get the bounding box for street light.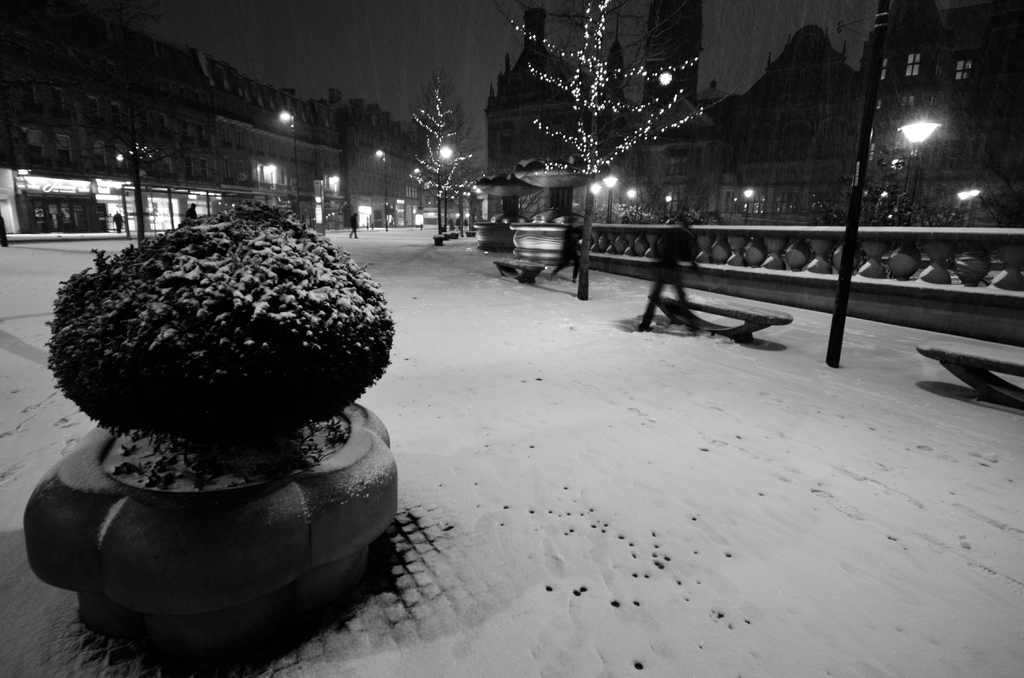
377,150,387,230.
